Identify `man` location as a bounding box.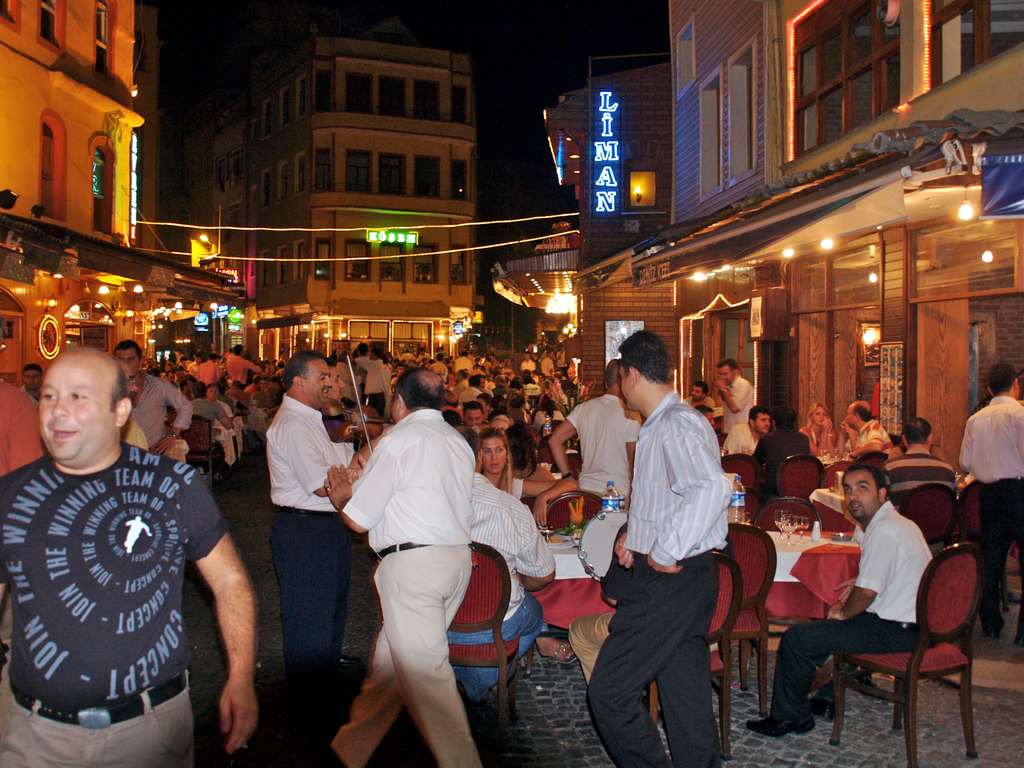
<bbox>0, 344, 255, 767</bbox>.
